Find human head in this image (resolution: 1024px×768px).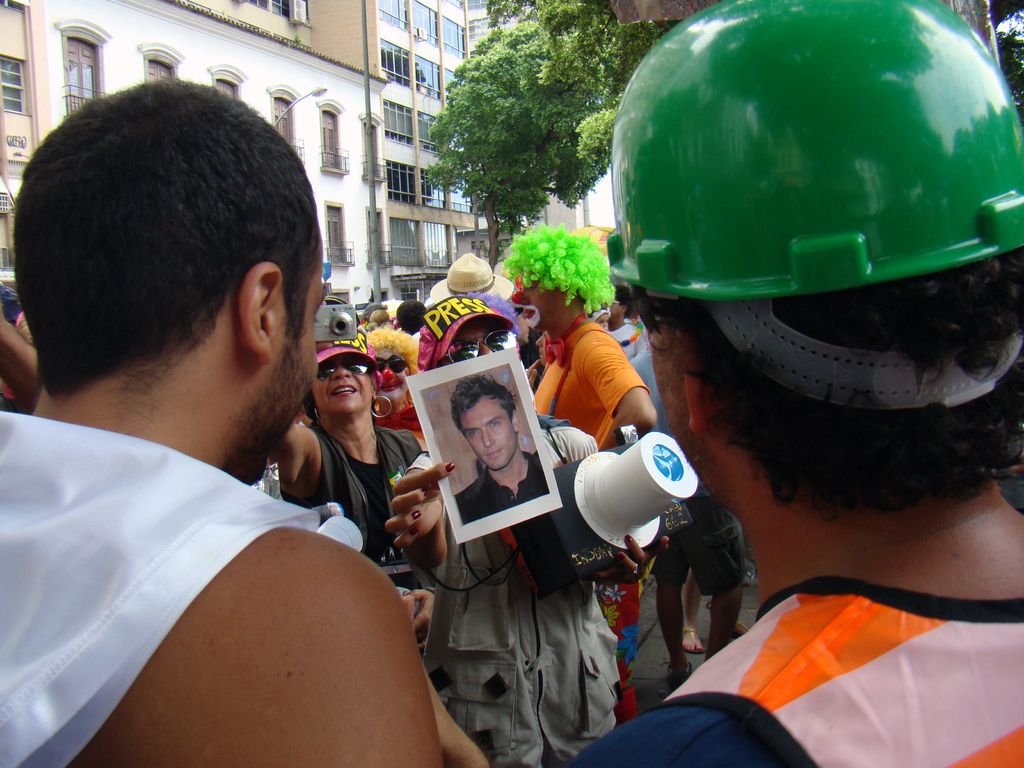
(361,327,415,406).
